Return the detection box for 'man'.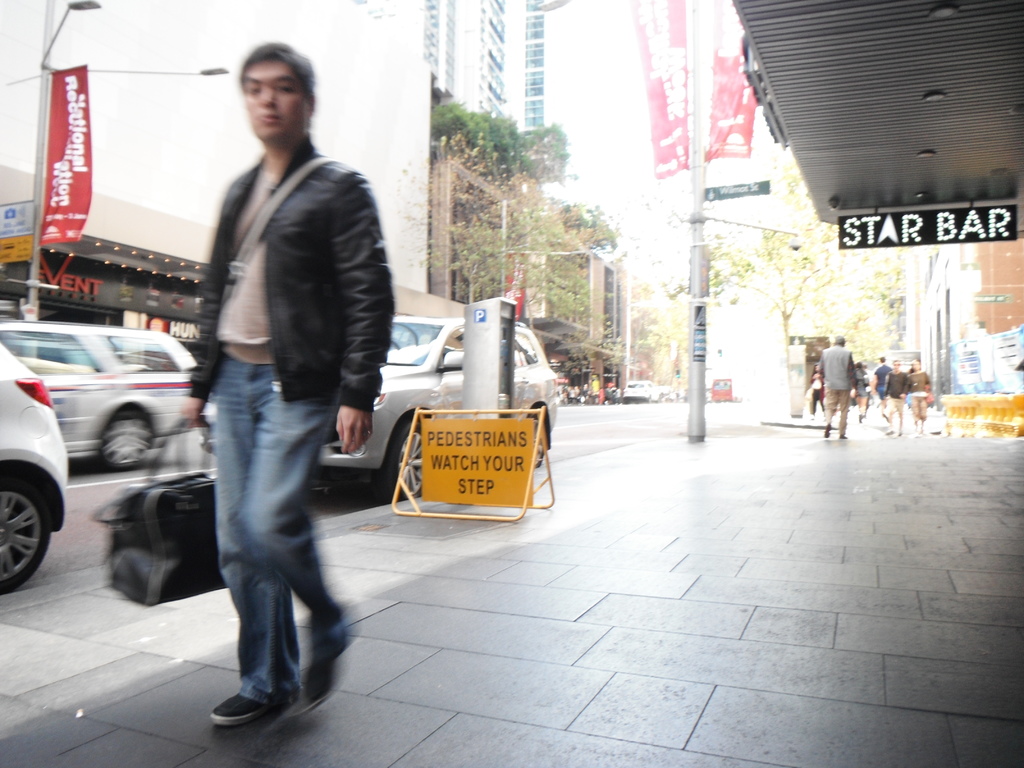
l=805, t=338, r=871, b=439.
